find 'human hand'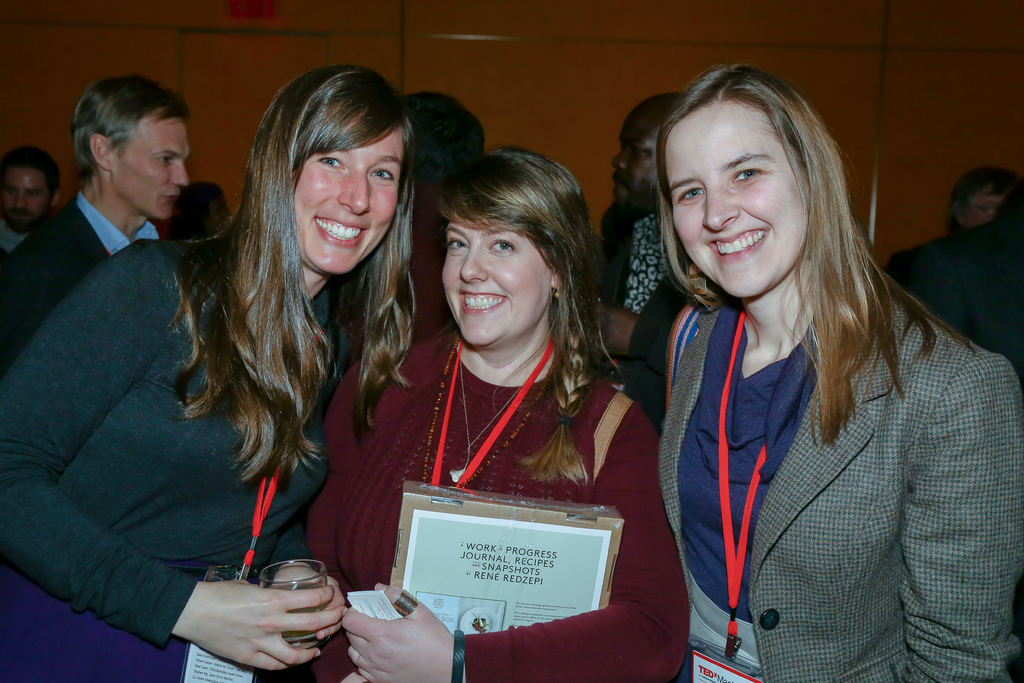
x1=598 y1=299 x2=638 y2=359
